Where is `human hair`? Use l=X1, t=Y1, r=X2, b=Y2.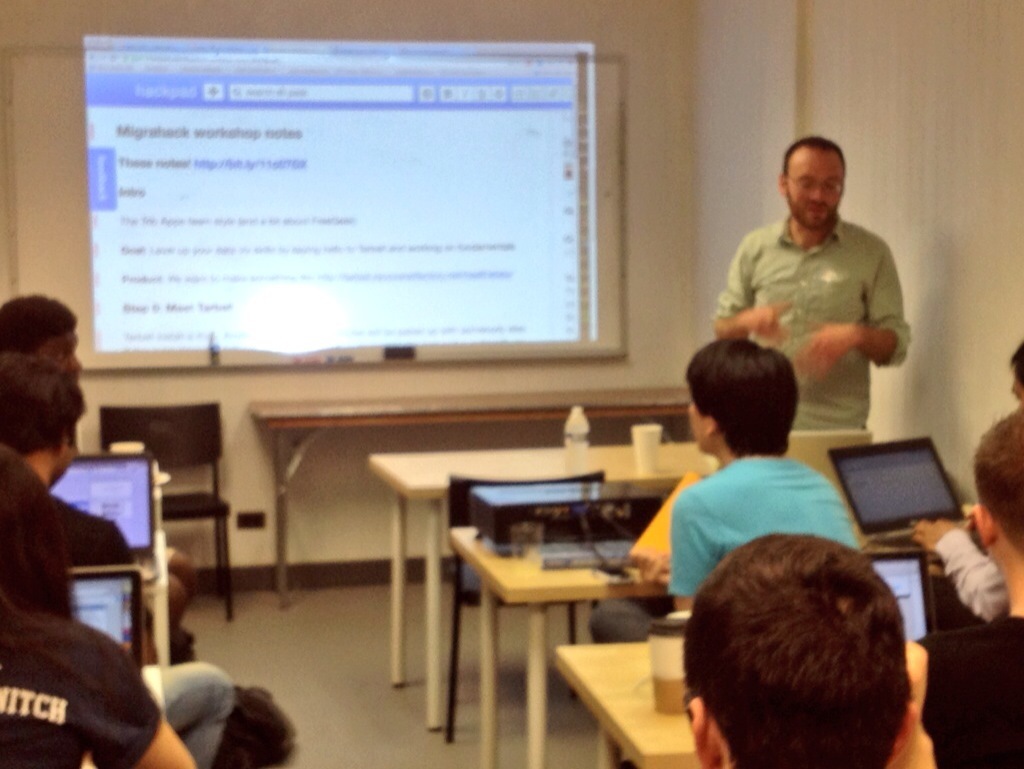
l=0, t=439, r=73, b=612.
